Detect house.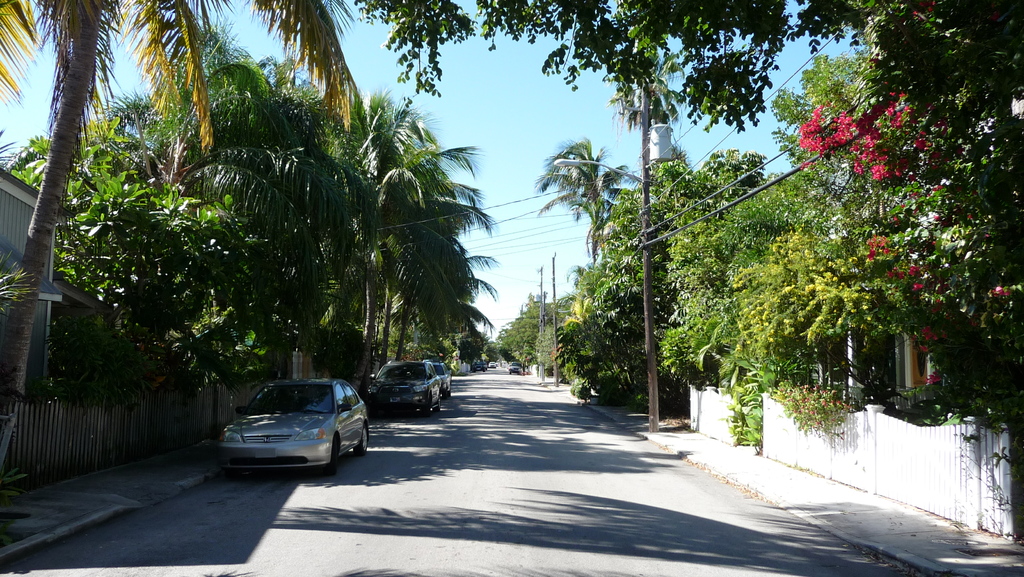
Detected at bbox=[890, 273, 957, 403].
